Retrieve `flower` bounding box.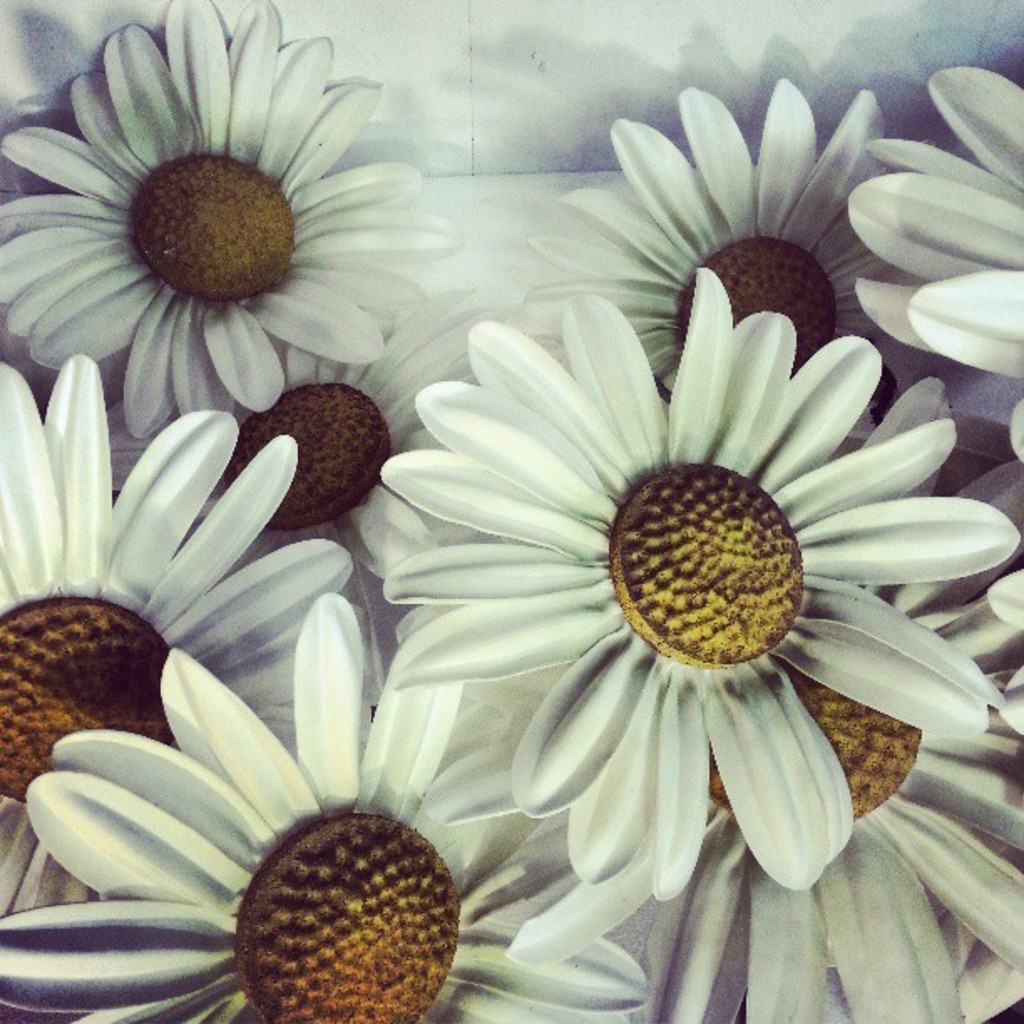
Bounding box: pyautogui.locateOnScreen(843, 60, 1022, 460).
